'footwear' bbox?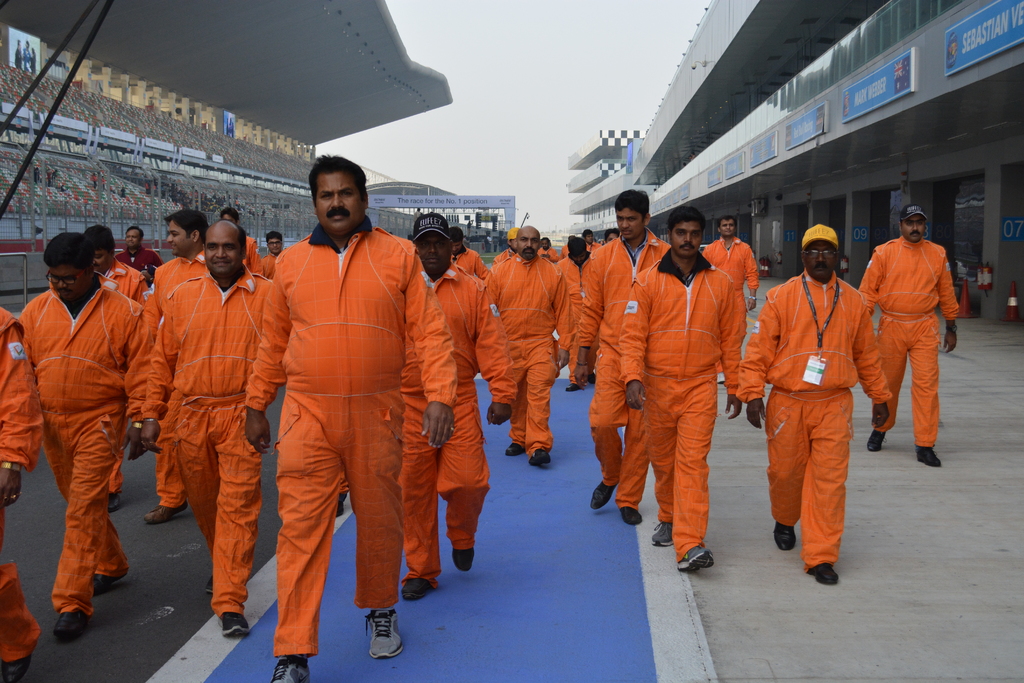
(left=454, top=549, right=474, bottom=573)
